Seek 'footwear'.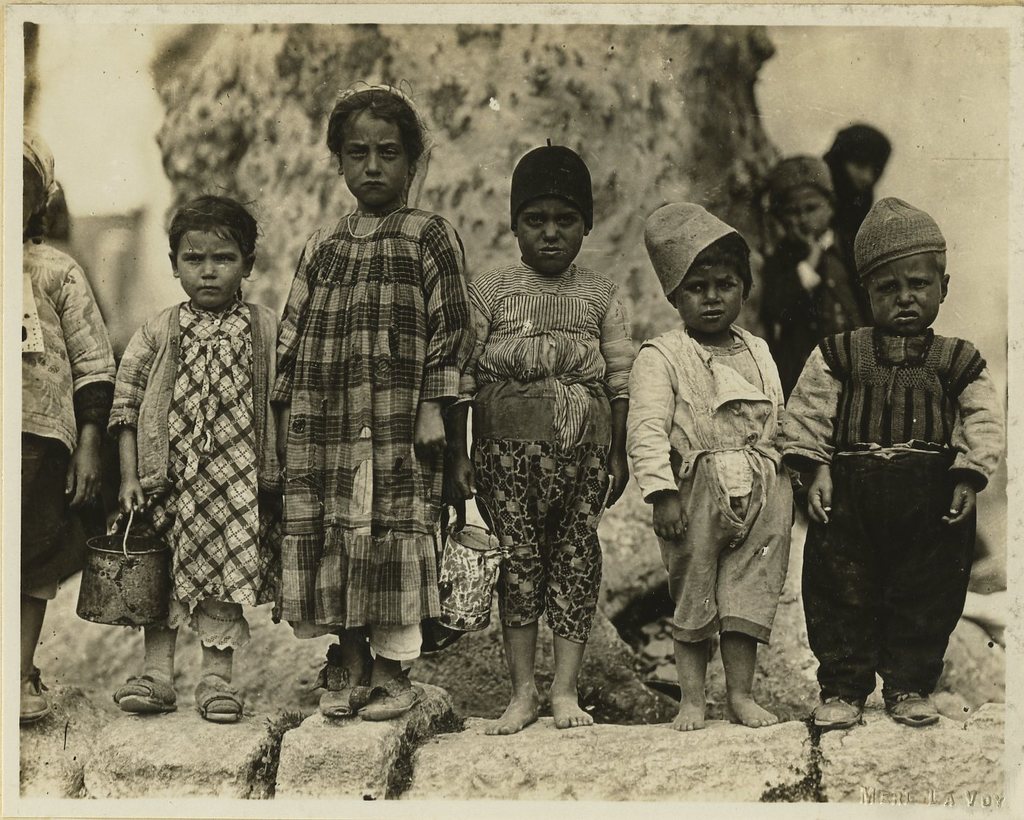
left=809, top=696, right=863, bottom=732.
